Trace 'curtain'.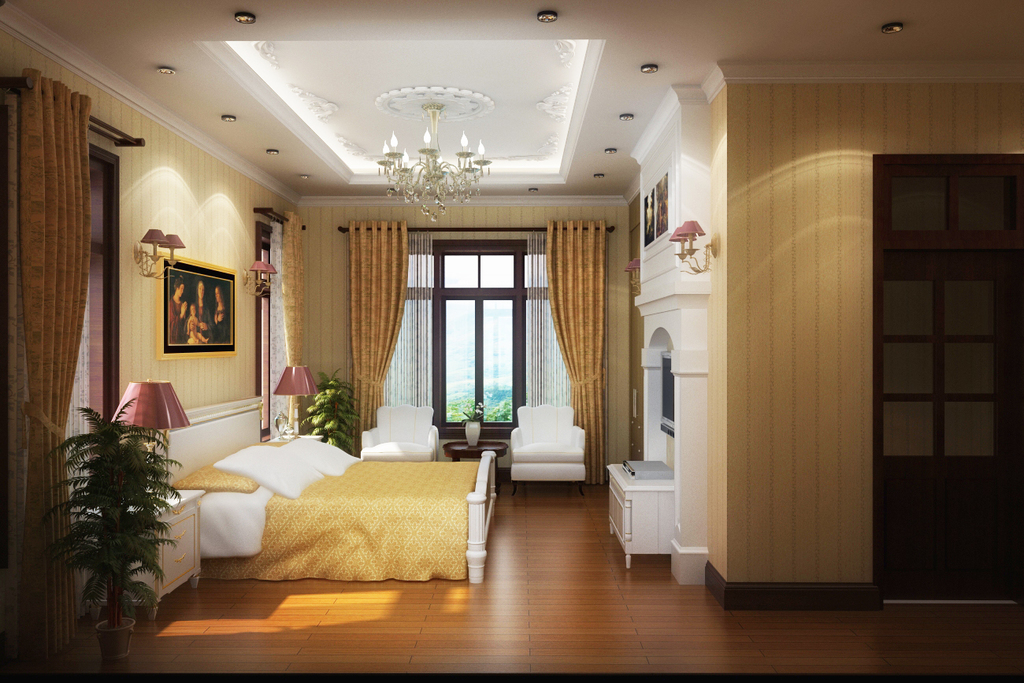
Traced to bbox=(351, 217, 408, 460).
